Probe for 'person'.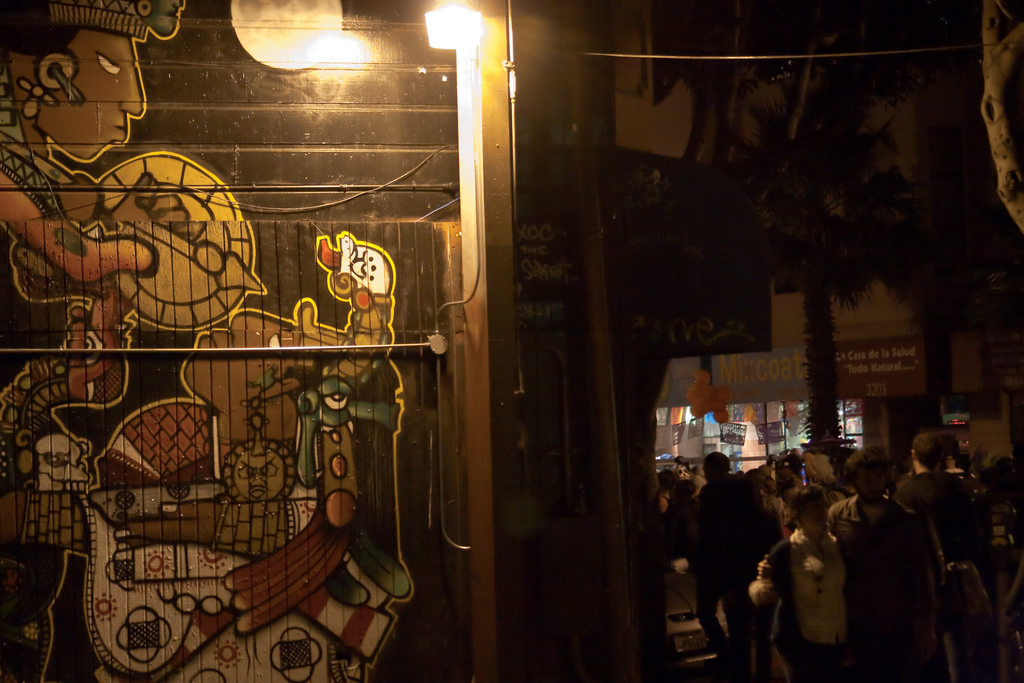
Probe result: x1=84, y1=298, x2=403, y2=682.
